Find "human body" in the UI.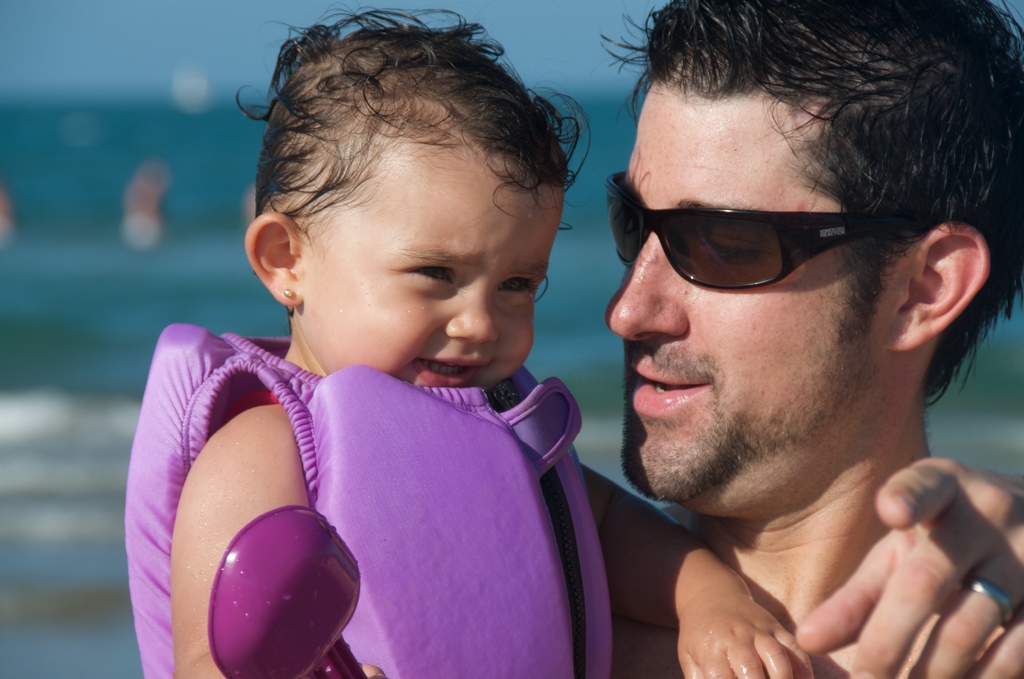
UI element at (172,5,814,678).
